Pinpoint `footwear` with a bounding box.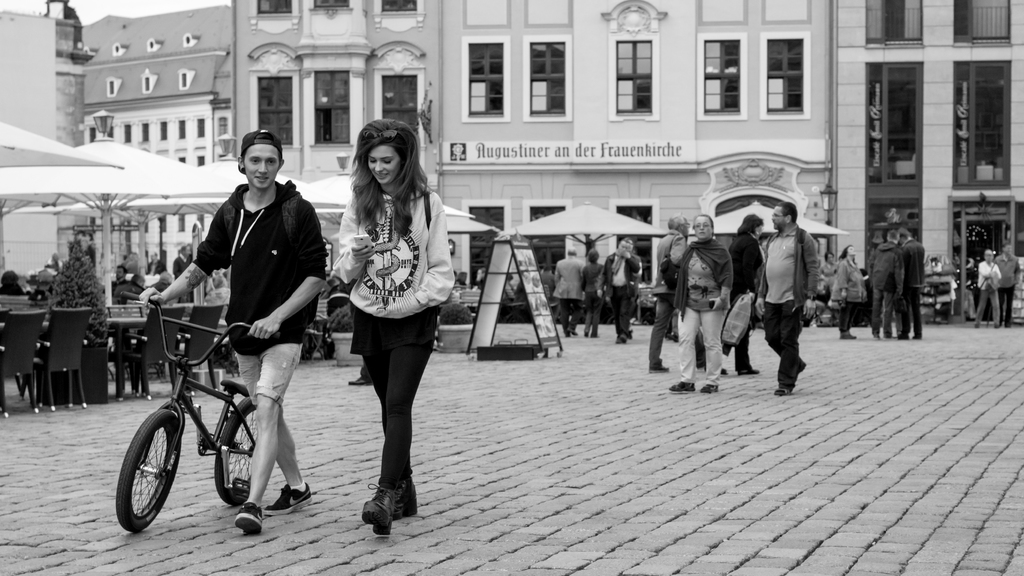
[268, 484, 312, 516].
